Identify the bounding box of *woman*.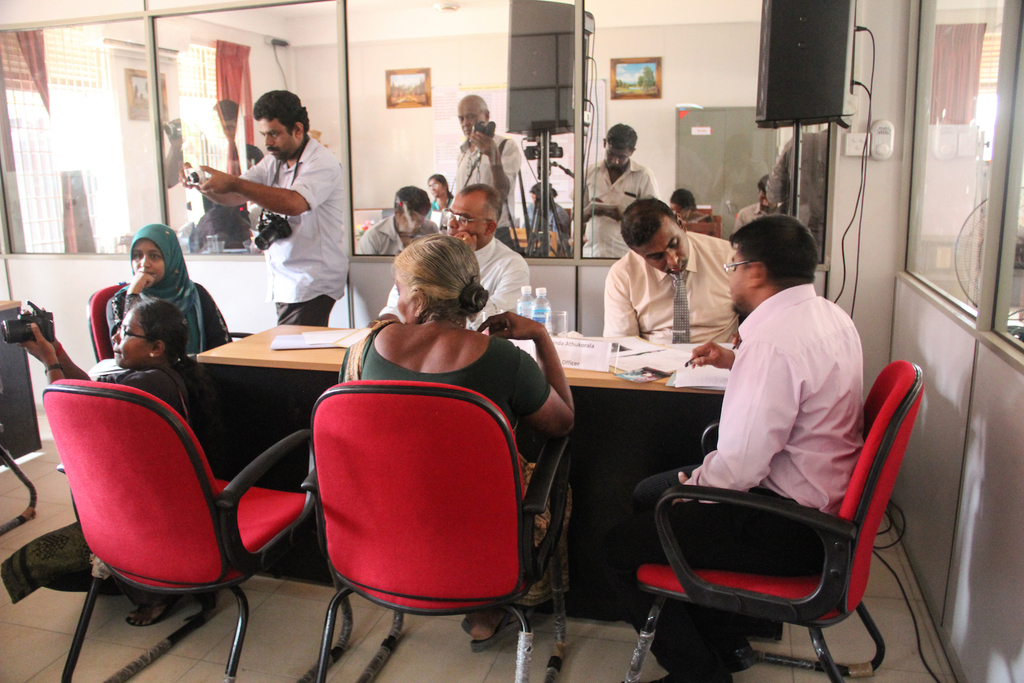
{"x1": 92, "y1": 229, "x2": 219, "y2": 385}.
